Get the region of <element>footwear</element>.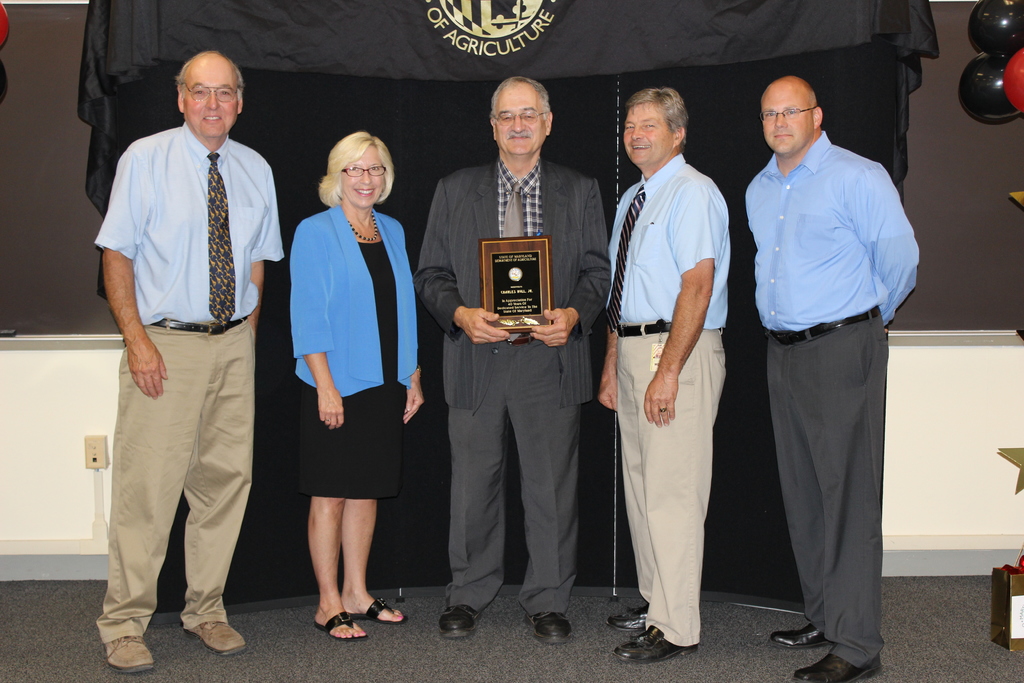
[left=607, top=604, right=655, bottom=631].
